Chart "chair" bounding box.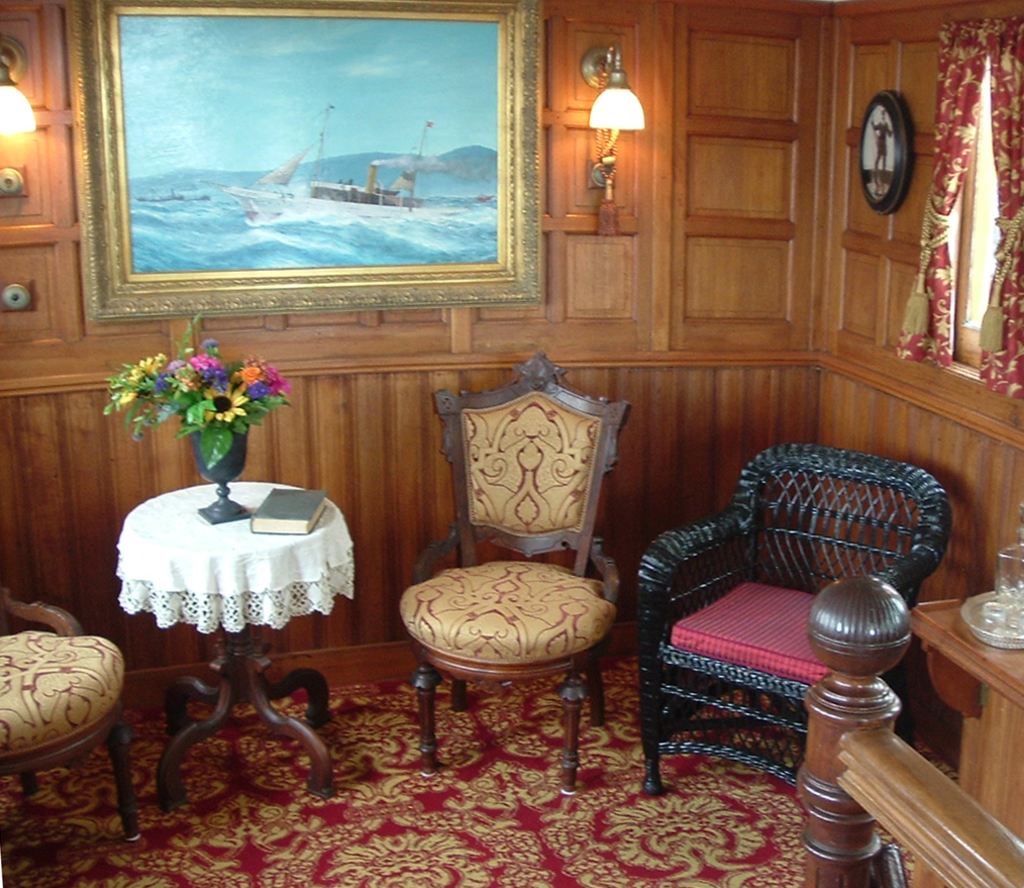
Charted: (381, 370, 640, 769).
